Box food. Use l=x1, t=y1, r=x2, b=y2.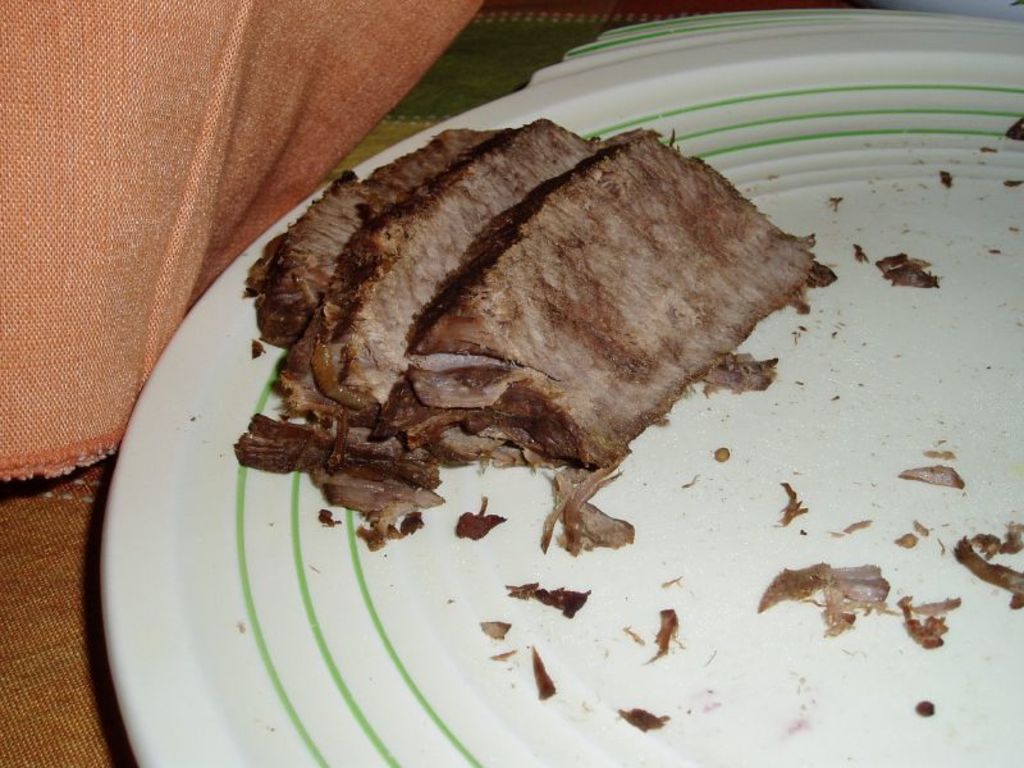
l=613, t=705, r=671, b=736.
